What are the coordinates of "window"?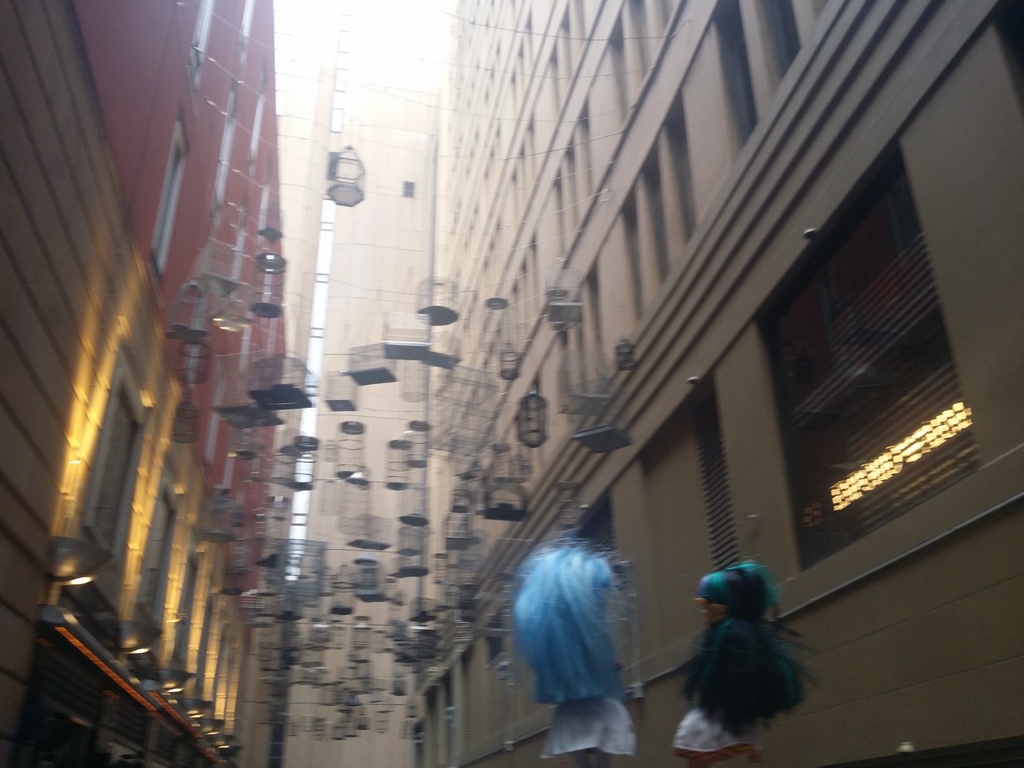
box=[580, 99, 594, 200].
